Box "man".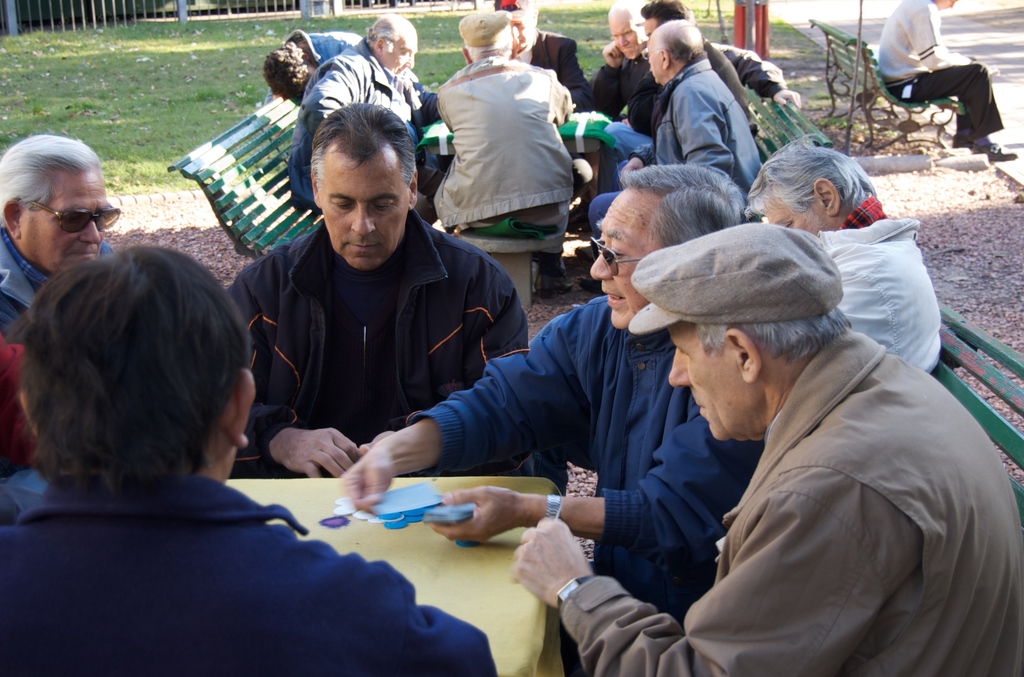
select_region(584, 0, 804, 119).
